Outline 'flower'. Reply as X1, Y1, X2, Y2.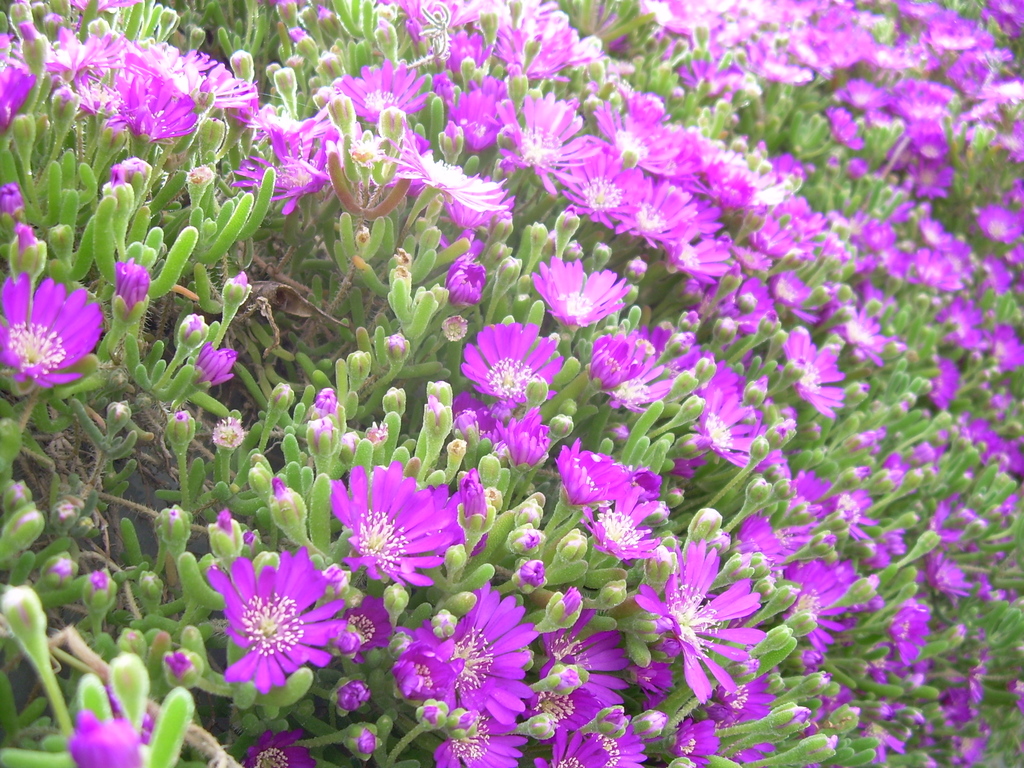
734, 515, 812, 566.
